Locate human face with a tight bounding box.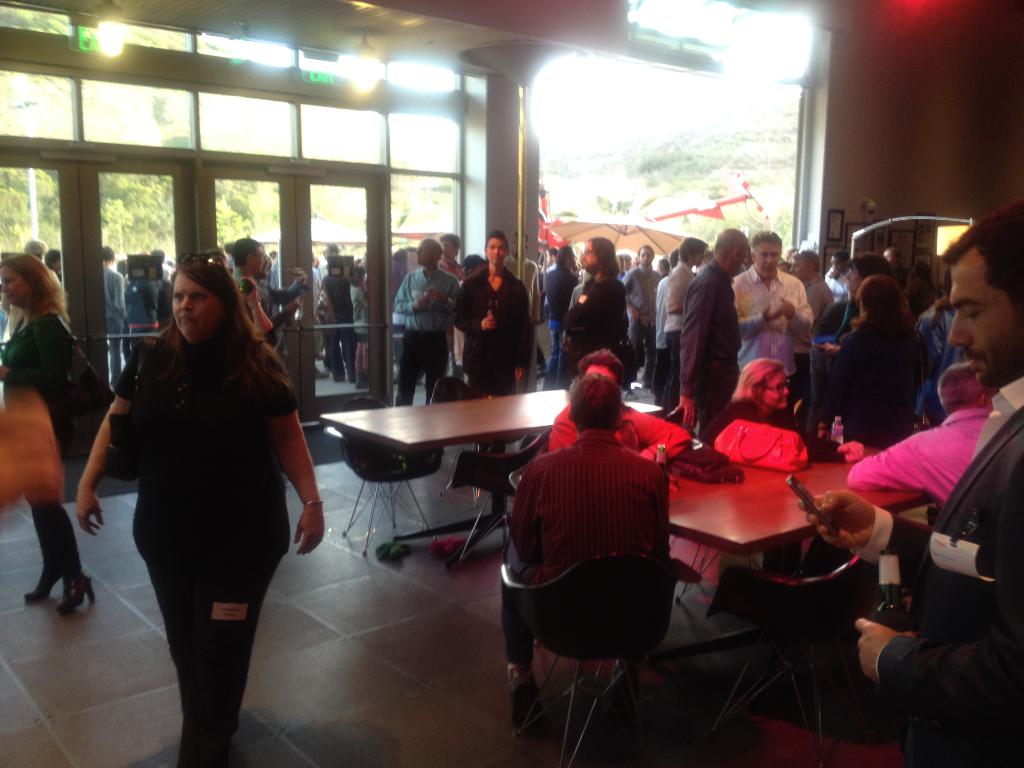
box(756, 358, 795, 421).
